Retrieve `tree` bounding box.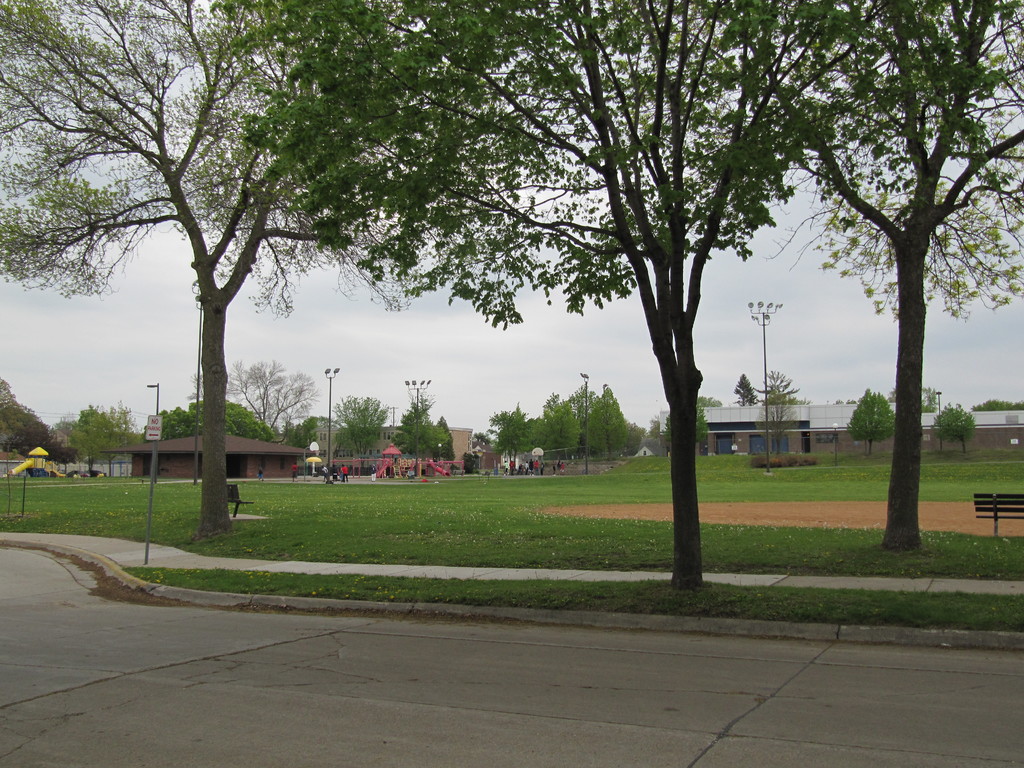
Bounding box: select_region(730, 364, 761, 413).
